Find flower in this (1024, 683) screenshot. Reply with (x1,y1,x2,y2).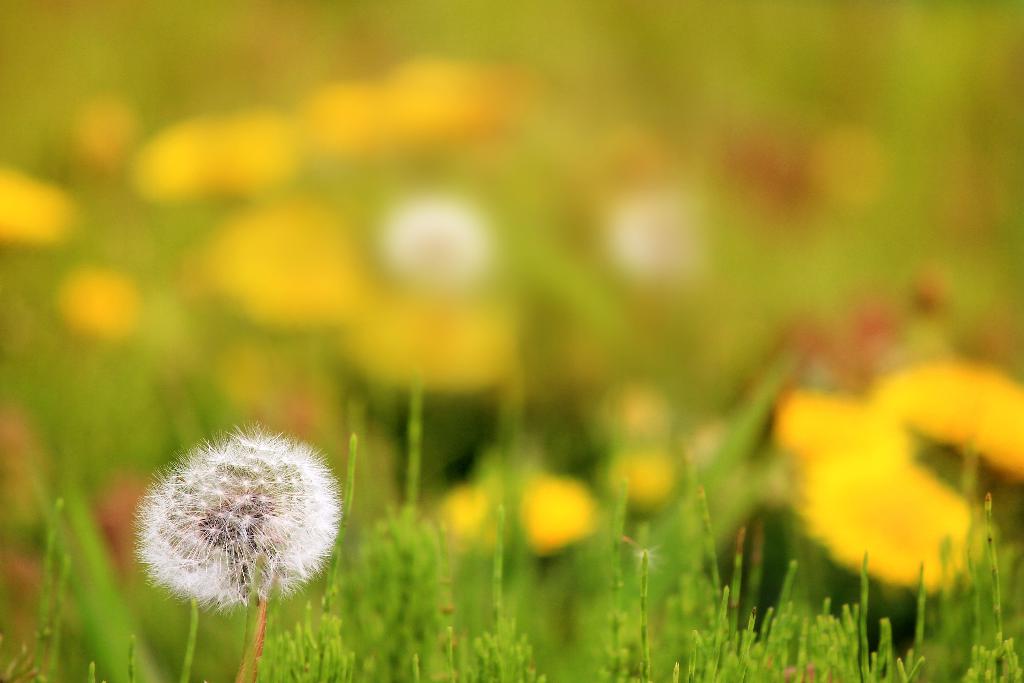
(769,386,911,460).
